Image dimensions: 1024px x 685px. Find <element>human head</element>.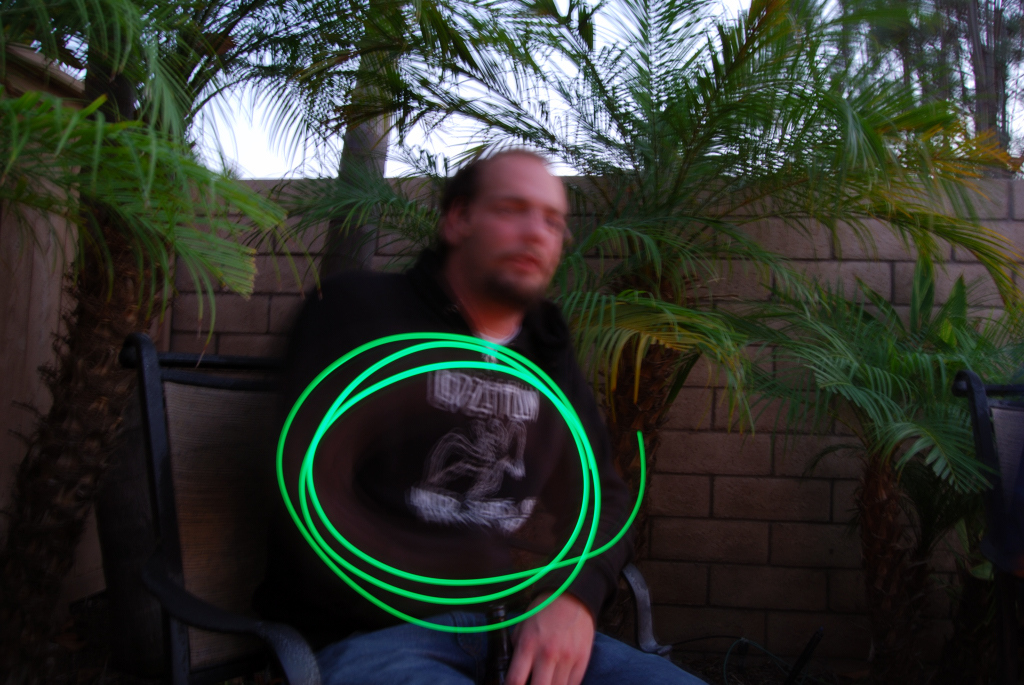
{"left": 431, "top": 151, "right": 577, "bottom": 300}.
